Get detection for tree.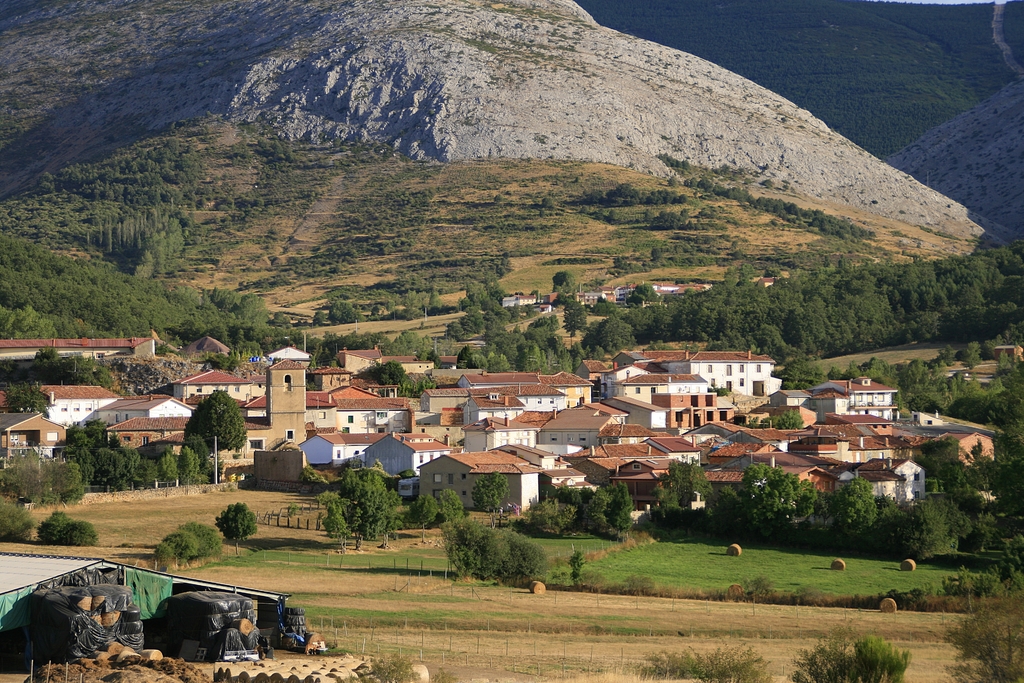
Detection: <bbox>657, 457, 722, 529</bbox>.
